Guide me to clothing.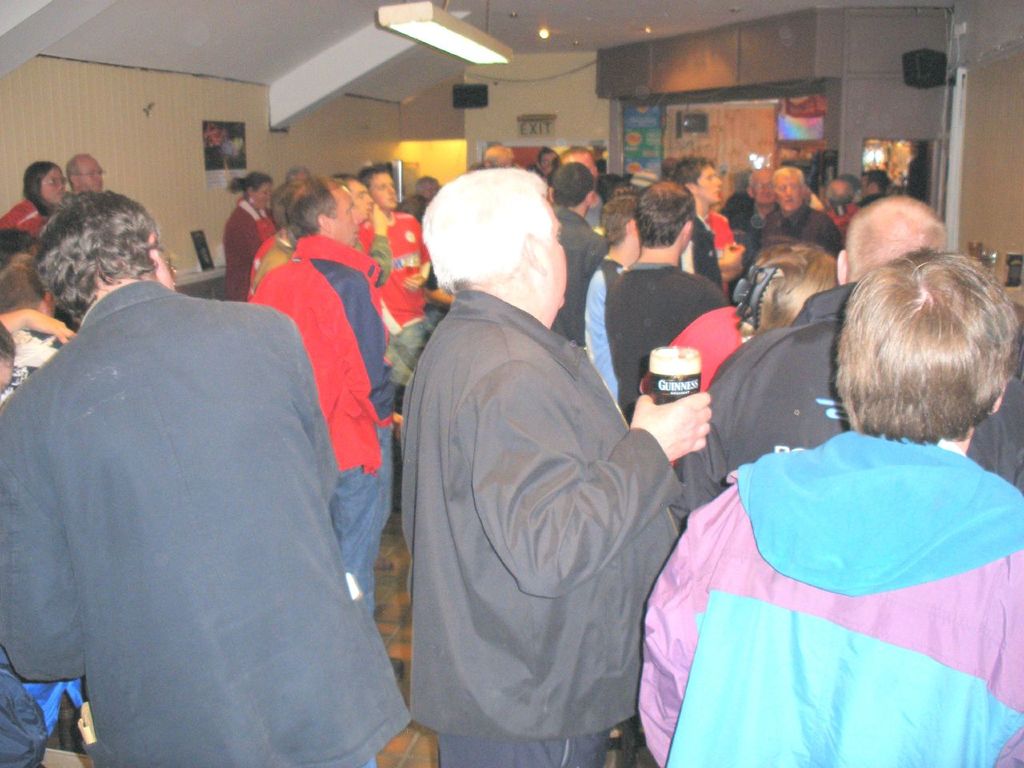
Guidance: x1=709 y1=213 x2=733 y2=249.
